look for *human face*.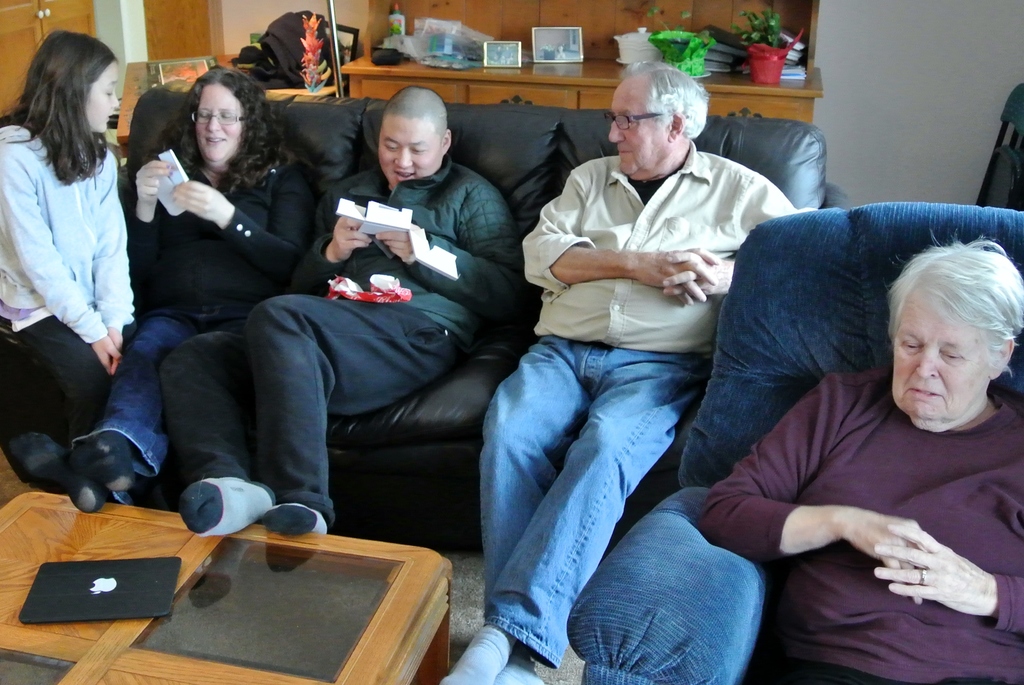
Found: region(375, 127, 438, 182).
